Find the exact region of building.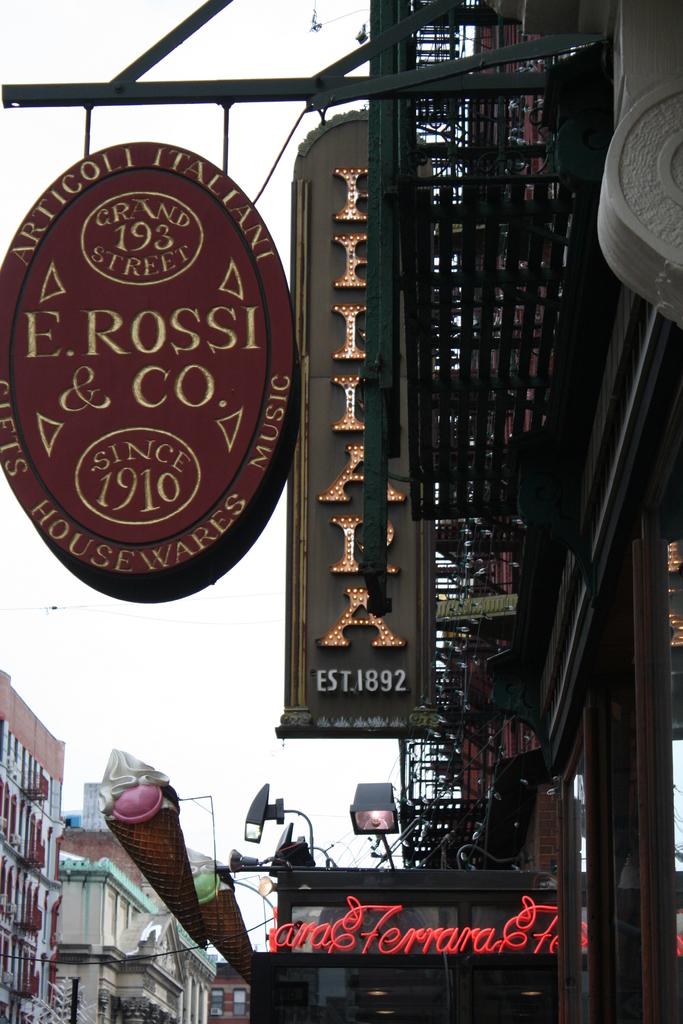
Exact region: <box>251,0,682,1023</box>.
